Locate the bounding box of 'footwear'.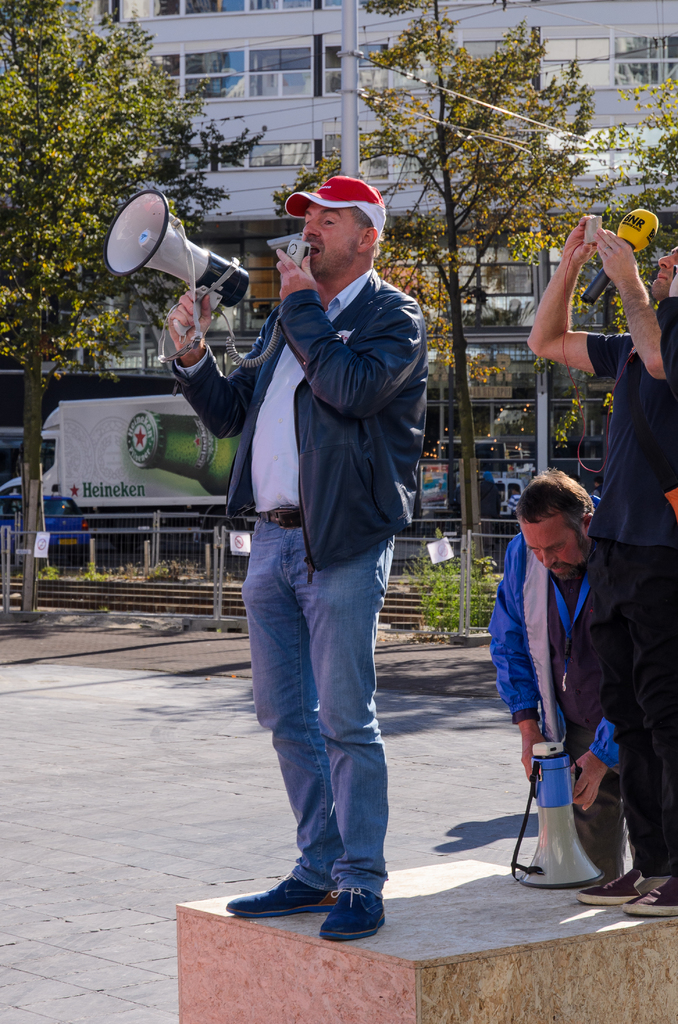
Bounding box: crop(320, 886, 387, 941).
